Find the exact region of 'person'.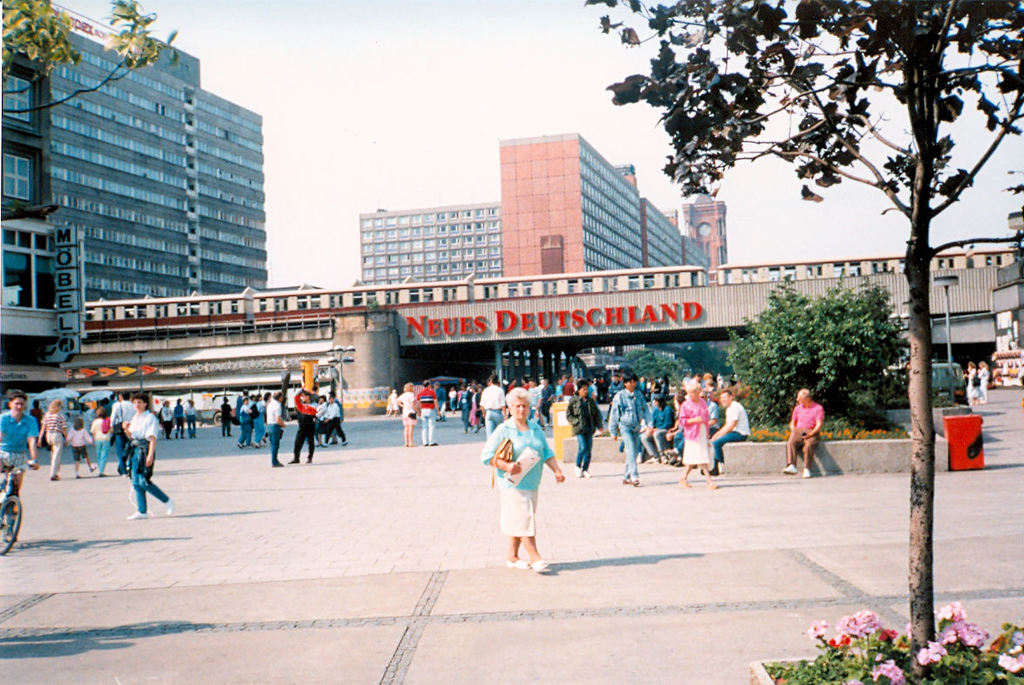
Exact region: Rect(778, 390, 832, 480).
